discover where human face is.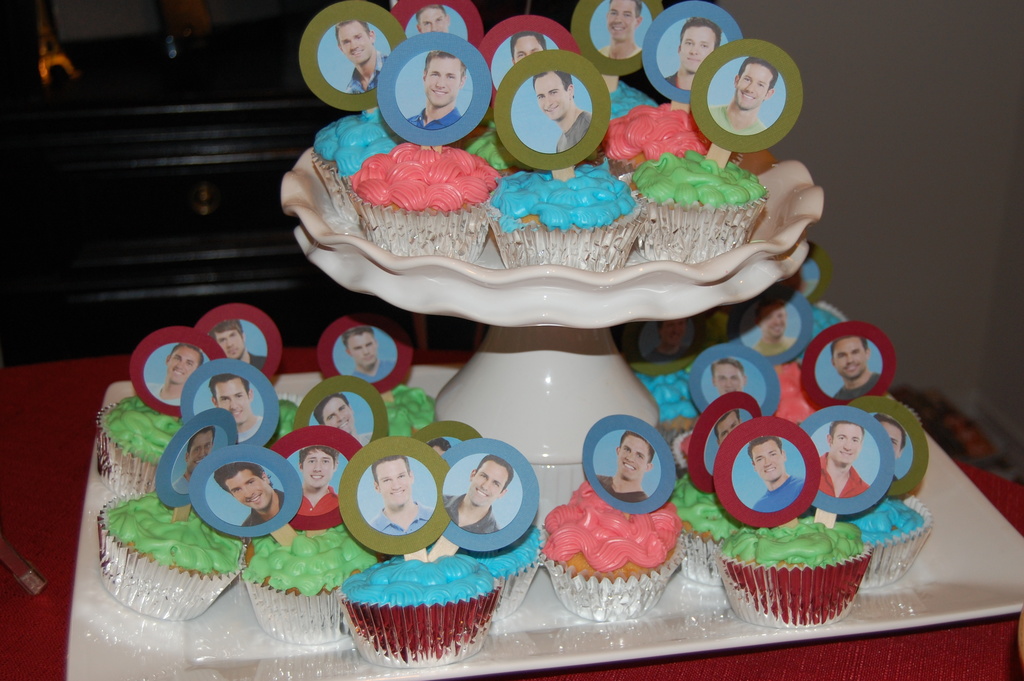
Discovered at 321/398/351/429.
